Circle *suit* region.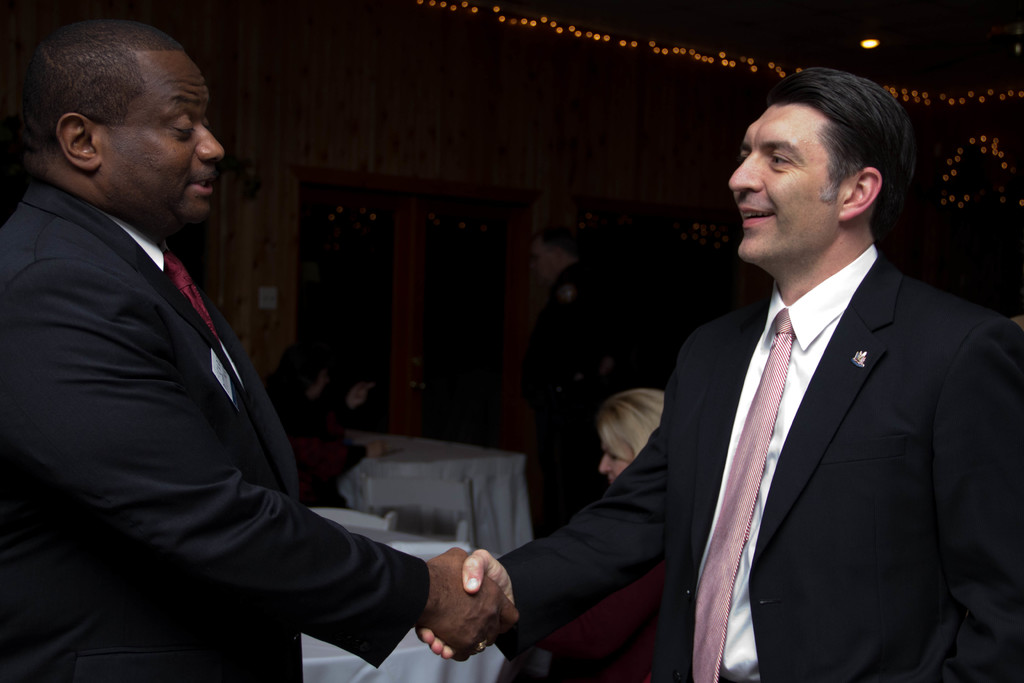
Region: detection(0, 184, 433, 682).
